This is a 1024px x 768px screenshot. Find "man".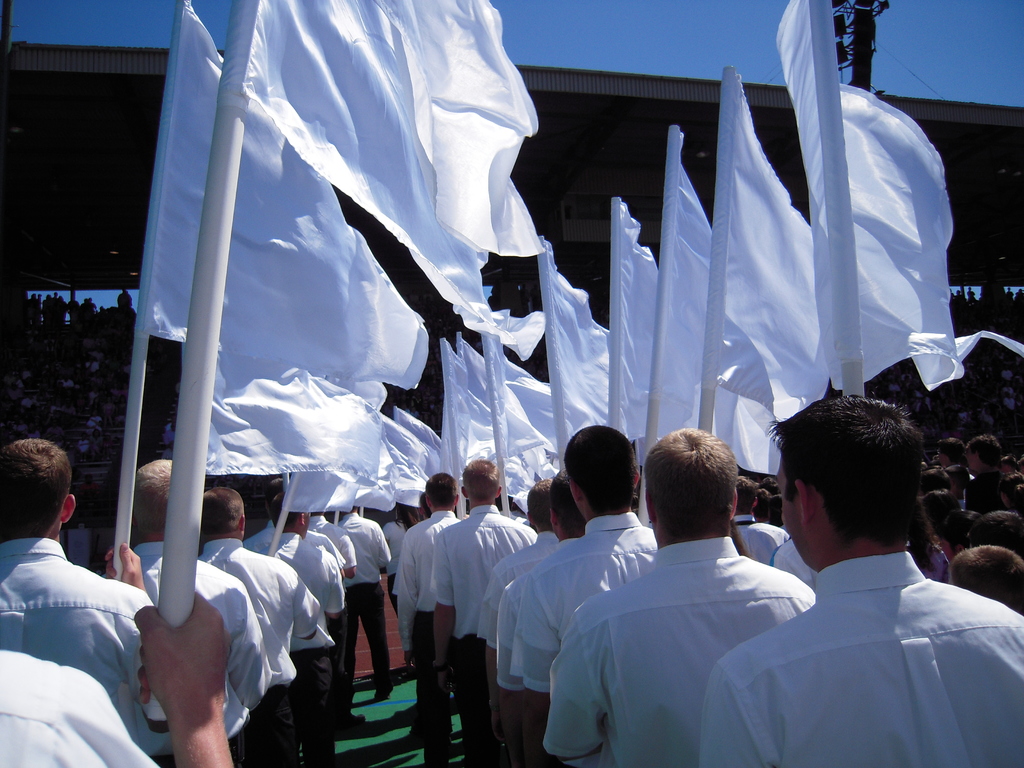
Bounding box: bbox=(433, 458, 535, 767).
